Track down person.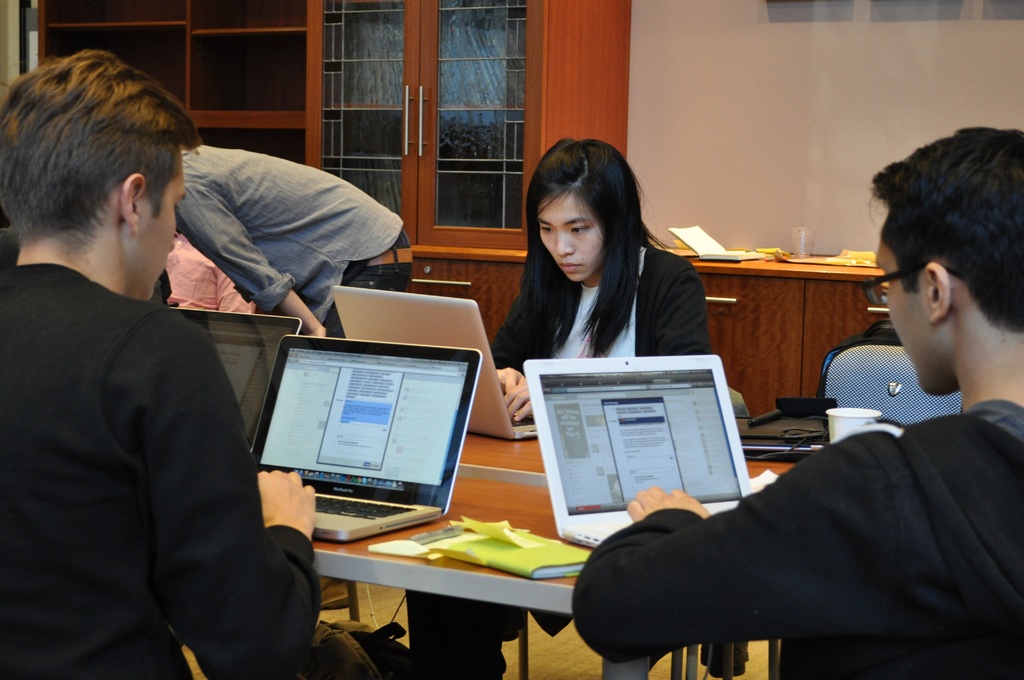
Tracked to box=[566, 131, 1023, 679].
